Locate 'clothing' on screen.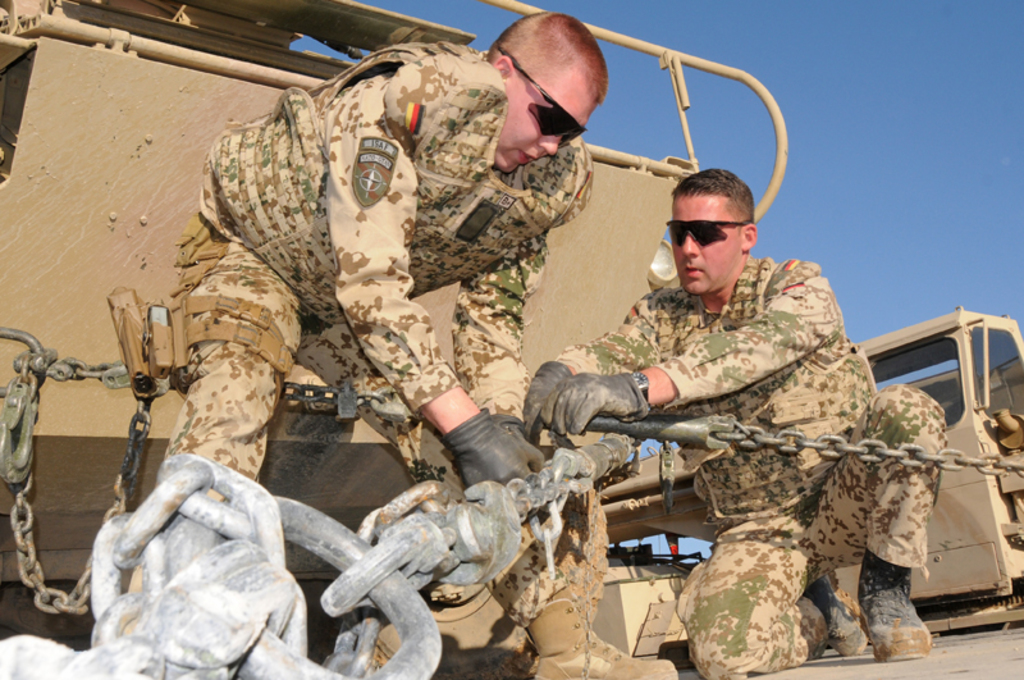
On screen at left=165, top=40, right=594, bottom=627.
